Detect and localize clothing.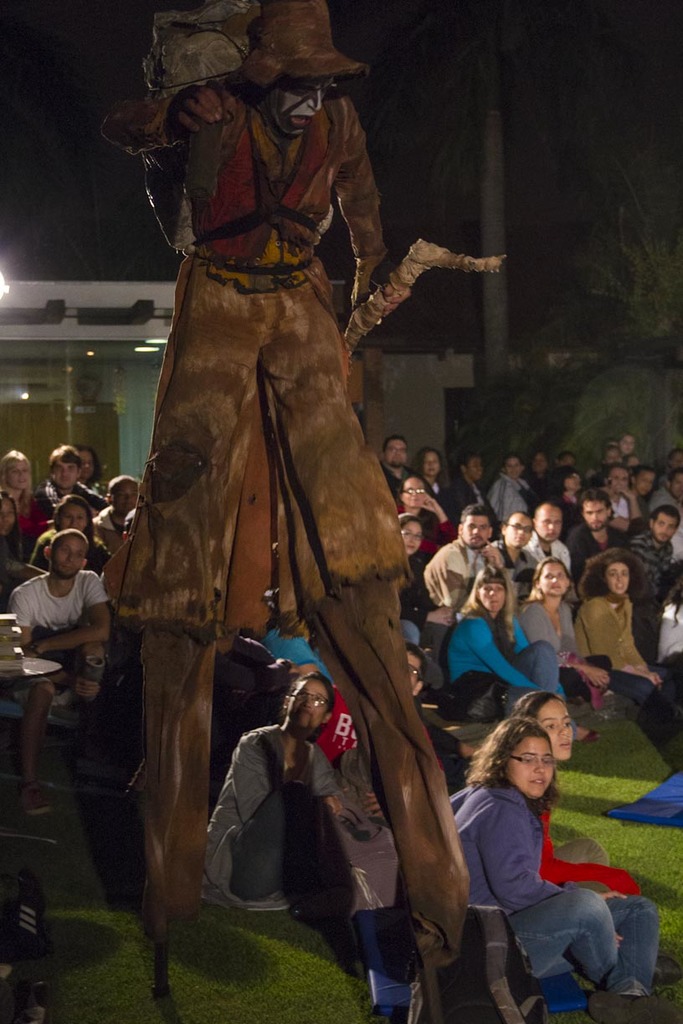
Localized at <bbox>213, 722, 356, 909</bbox>.
